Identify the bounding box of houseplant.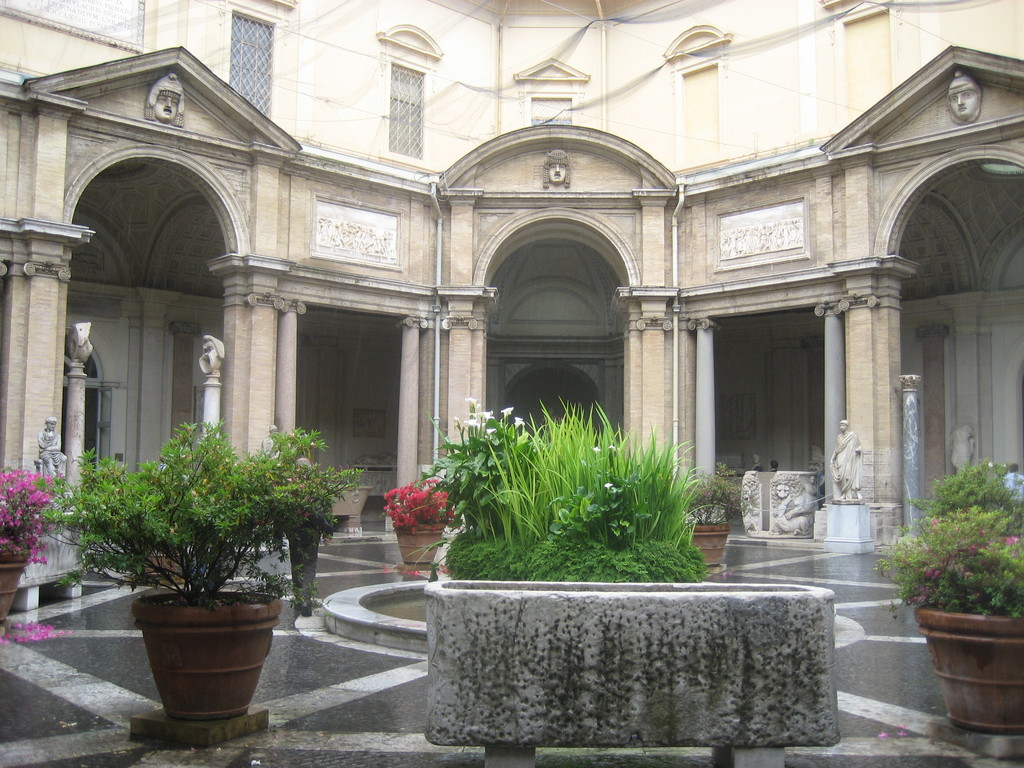
(left=797, top=440, right=826, bottom=541).
